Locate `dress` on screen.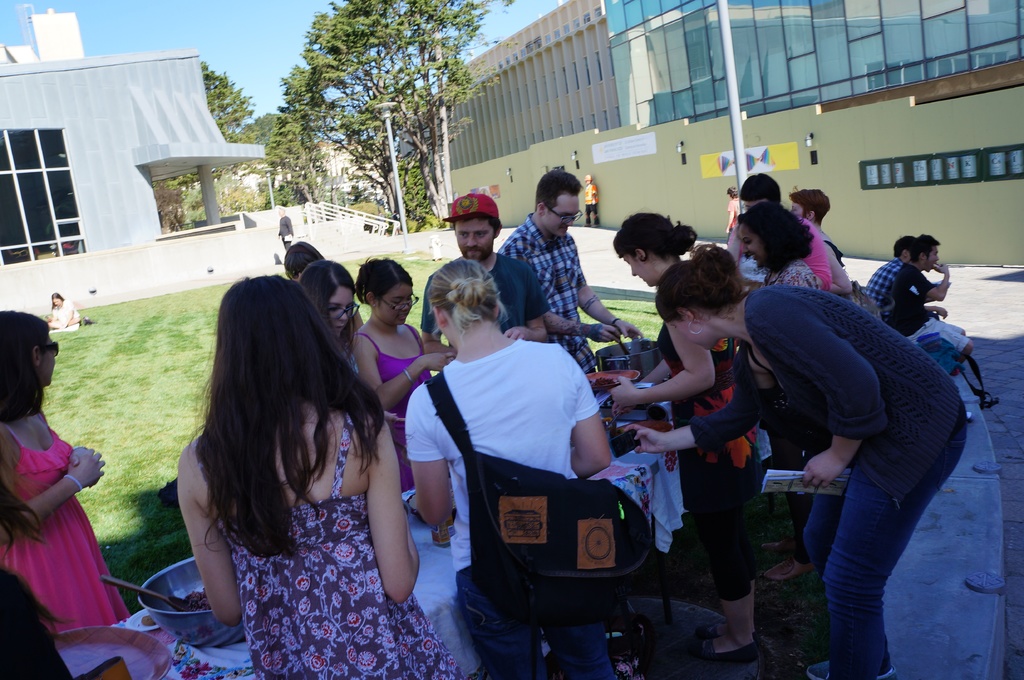
On screen at 5, 396, 108, 628.
